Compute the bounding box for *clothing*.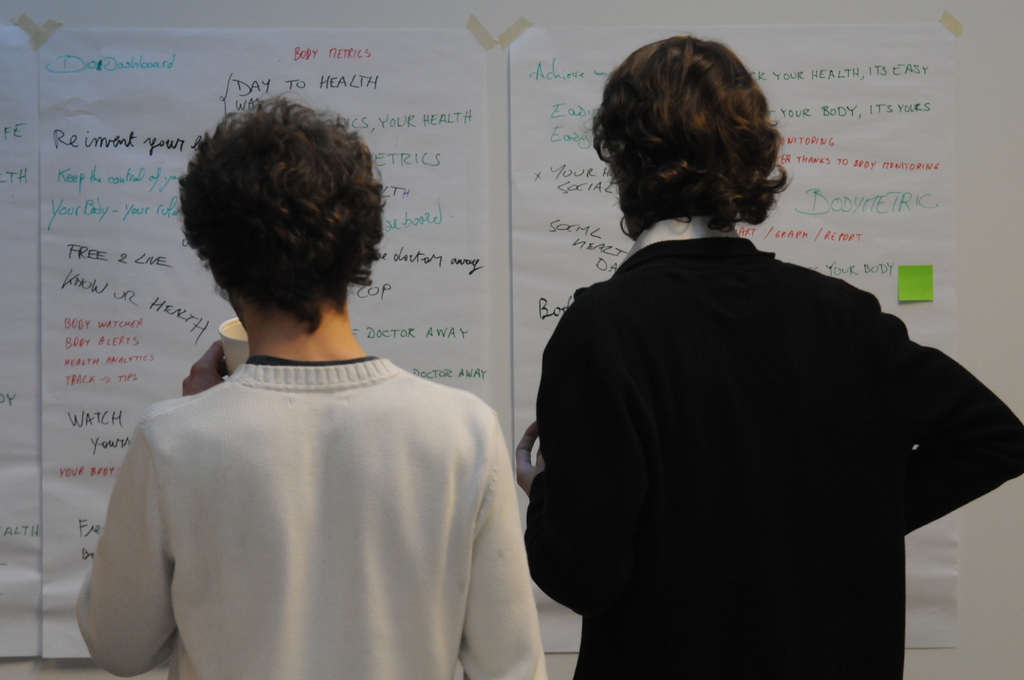
BBox(520, 29, 1023, 679).
